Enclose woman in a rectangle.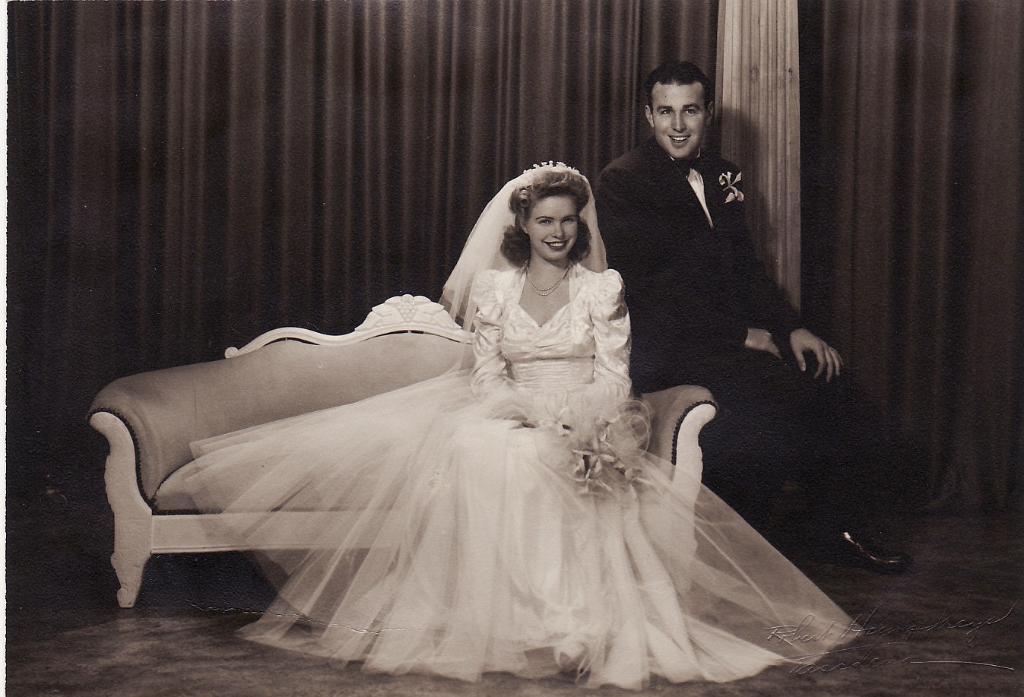
{"left": 160, "top": 142, "right": 765, "bottom": 657}.
